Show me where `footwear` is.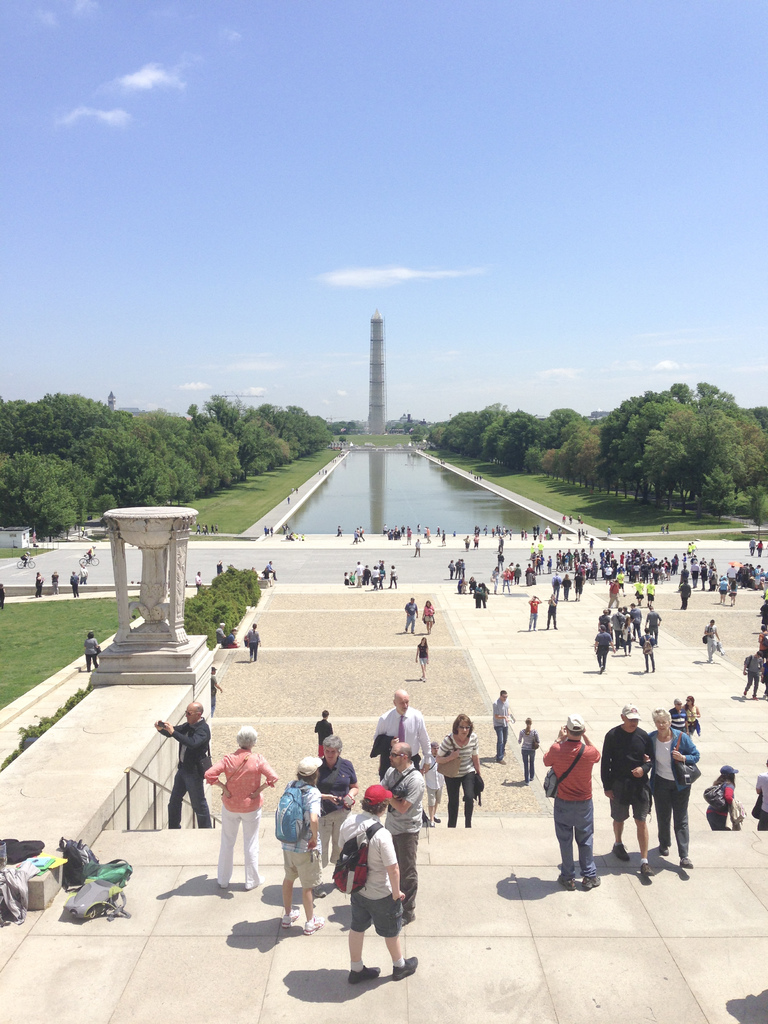
`footwear` is at <region>556, 874, 577, 892</region>.
